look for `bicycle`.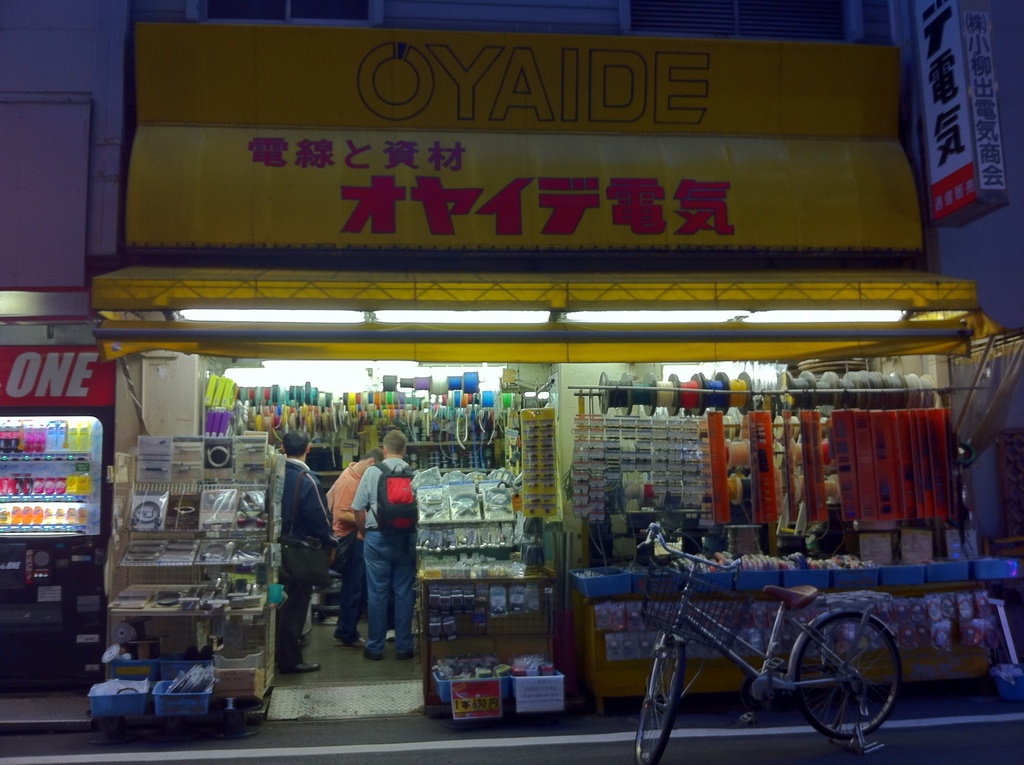
Found: {"left": 651, "top": 546, "right": 913, "bottom": 752}.
